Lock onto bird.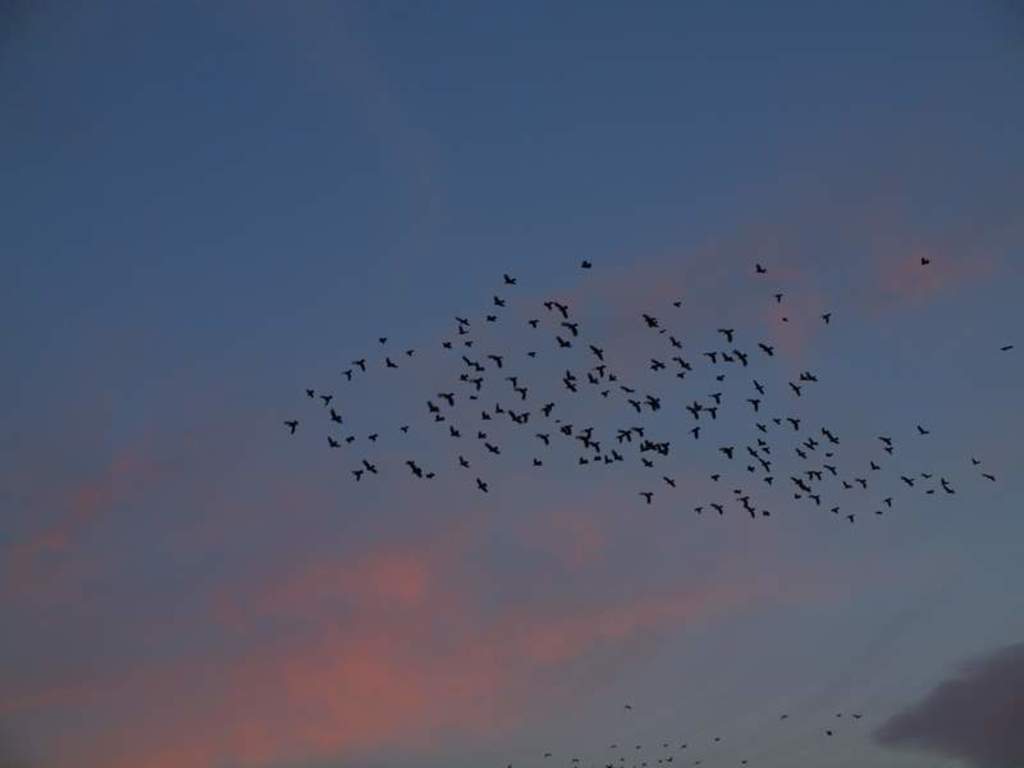
Locked: bbox=[641, 489, 654, 507].
